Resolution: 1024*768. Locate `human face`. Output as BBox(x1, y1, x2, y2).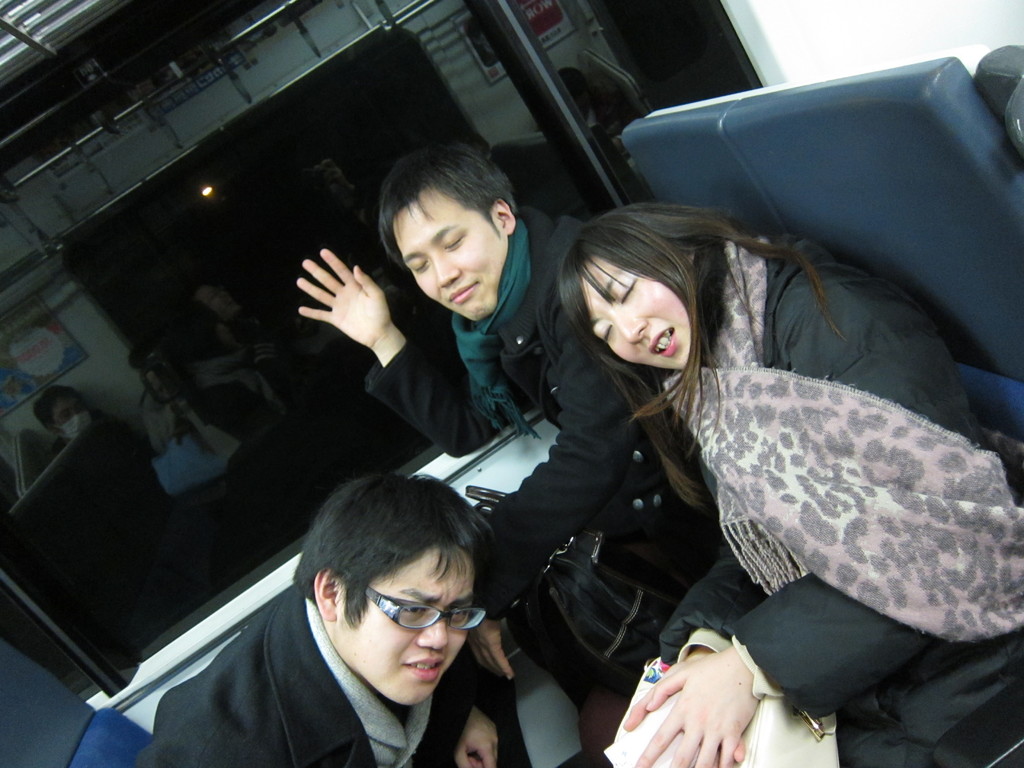
BBox(340, 550, 481, 713).
